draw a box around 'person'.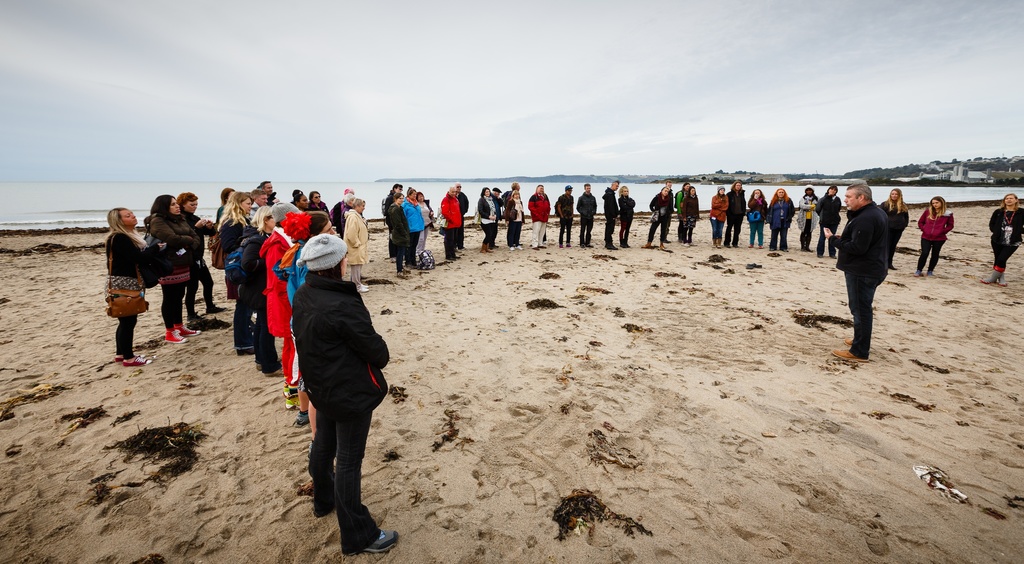
[296, 192, 313, 211].
